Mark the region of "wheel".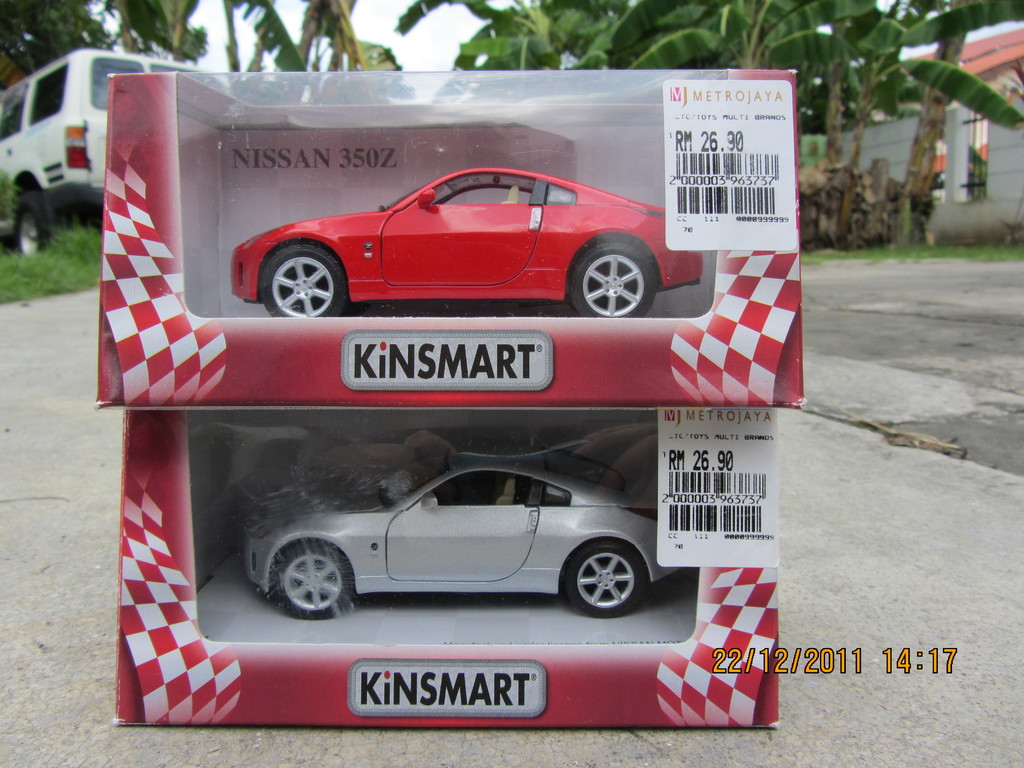
Region: 255:239:349:325.
